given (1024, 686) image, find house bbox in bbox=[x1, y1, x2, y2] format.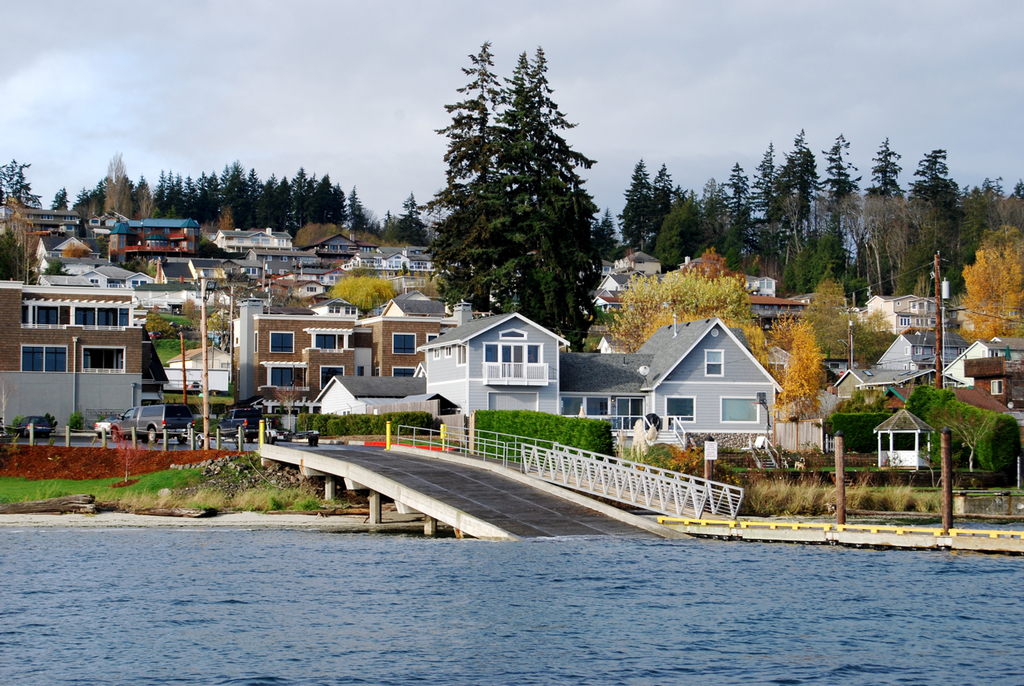
bbox=[31, 259, 158, 291].
